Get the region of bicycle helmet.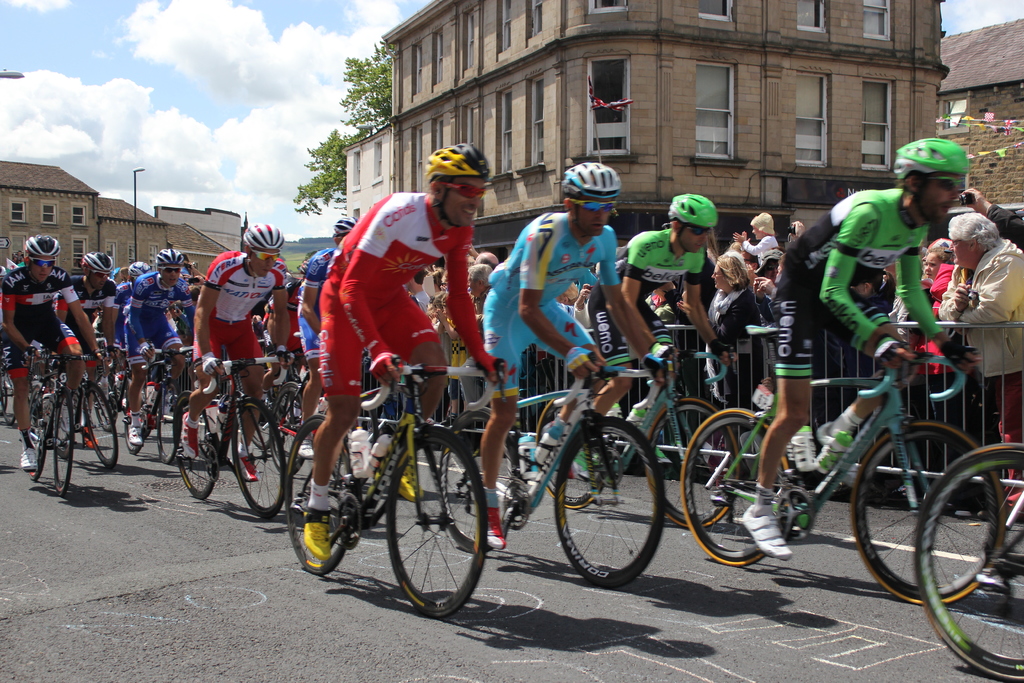
(561,159,619,202).
